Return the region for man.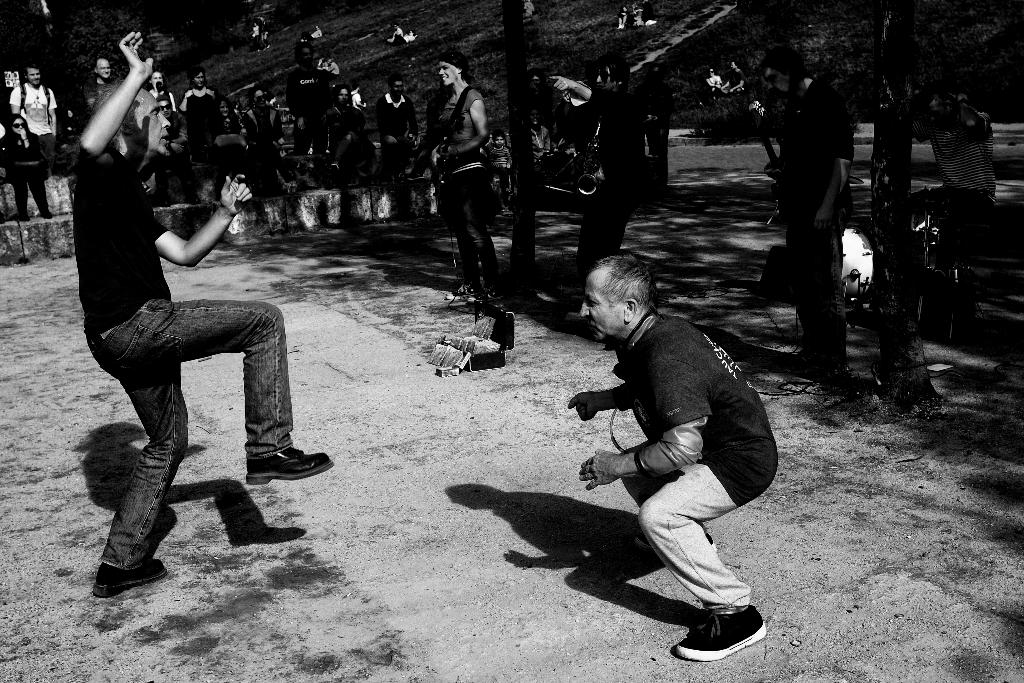
[900, 90, 997, 218].
